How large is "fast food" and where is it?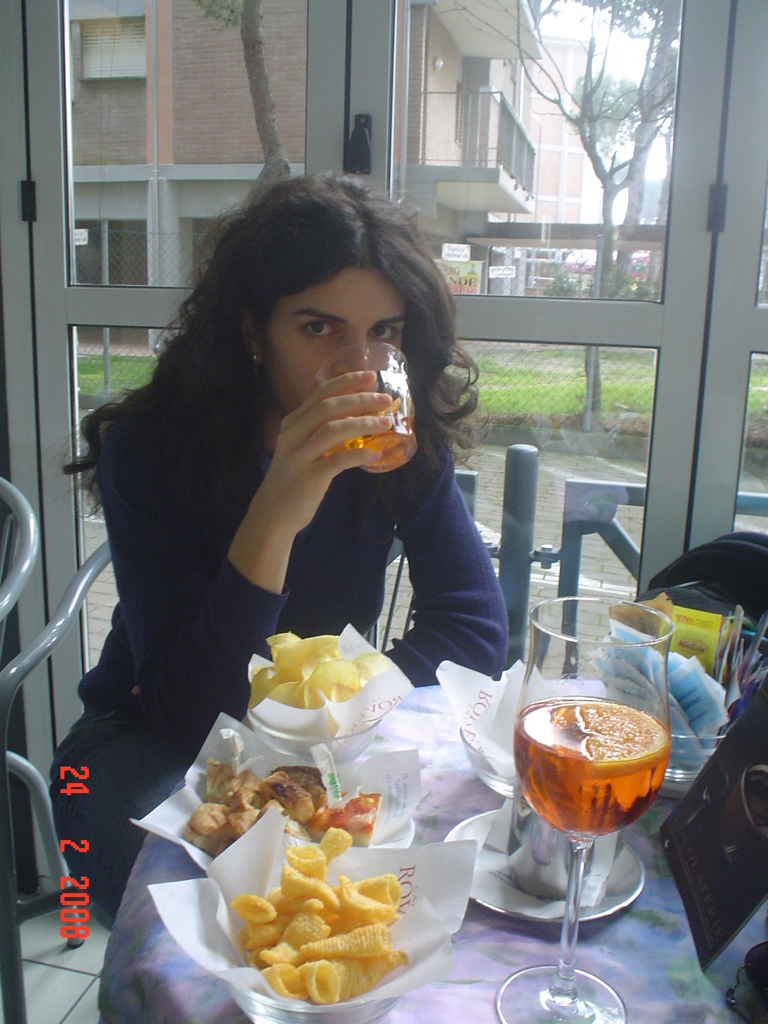
Bounding box: (x1=184, y1=755, x2=384, y2=856).
